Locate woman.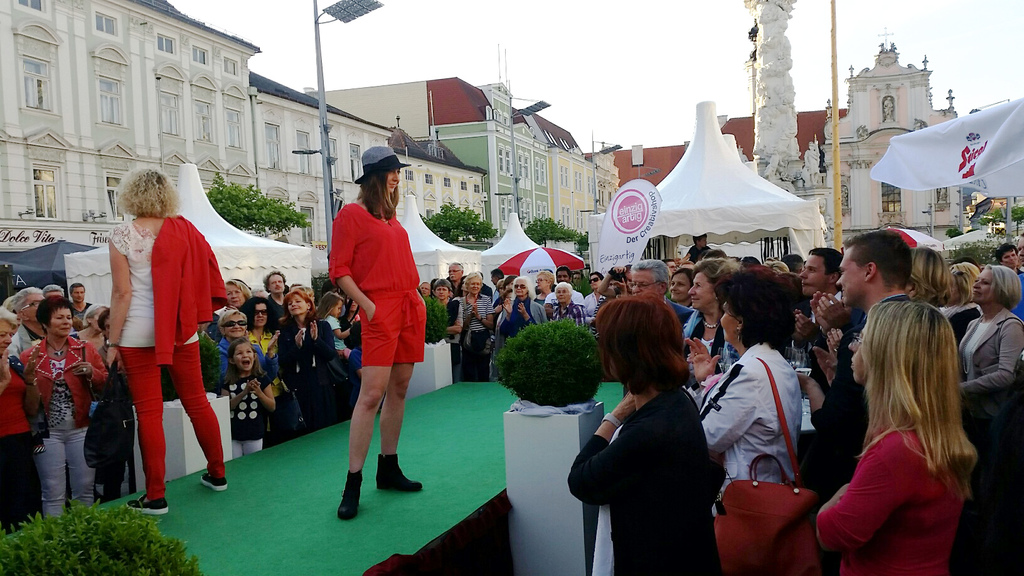
Bounding box: <bbox>955, 266, 1023, 443</bbox>.
